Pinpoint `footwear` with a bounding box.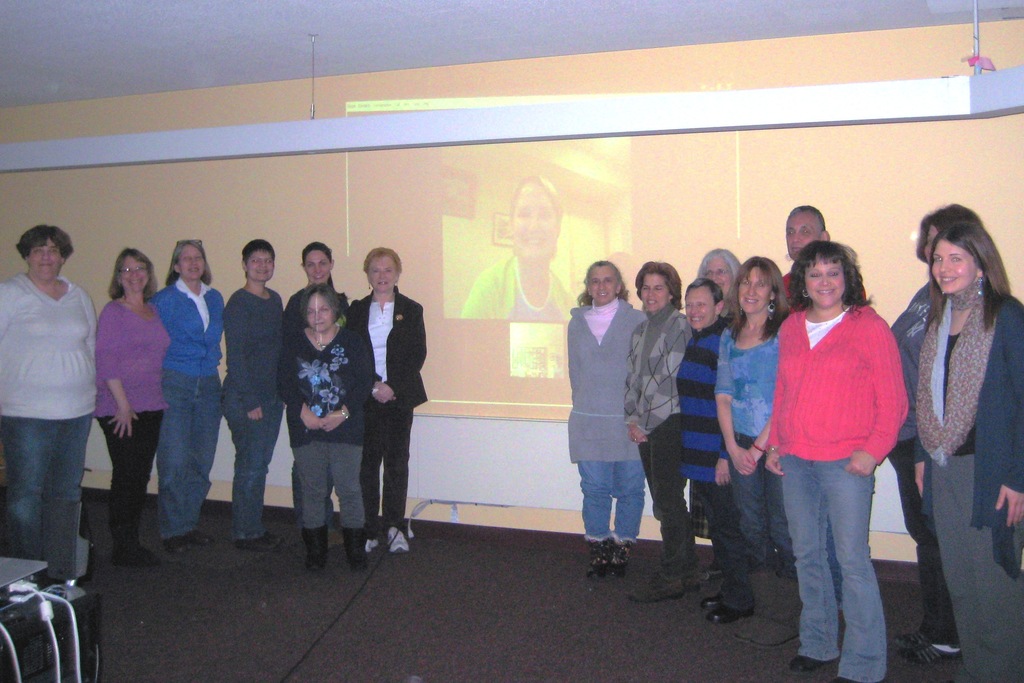
rect(186, 529, 217, 548).
